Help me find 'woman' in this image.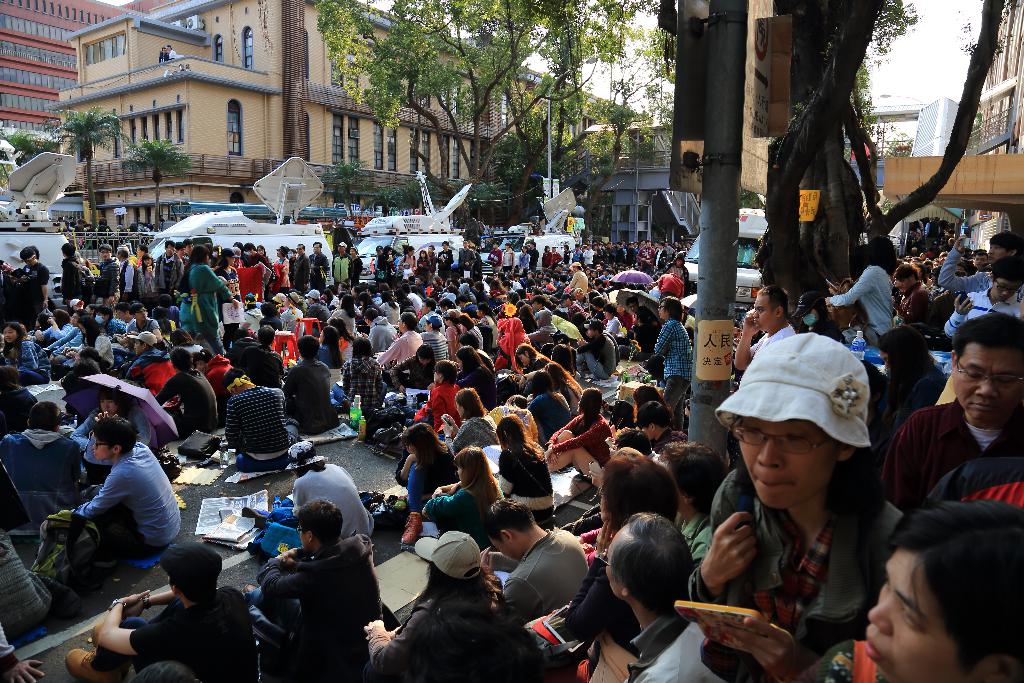
Found it: detection(487, 415, 556, 528).
